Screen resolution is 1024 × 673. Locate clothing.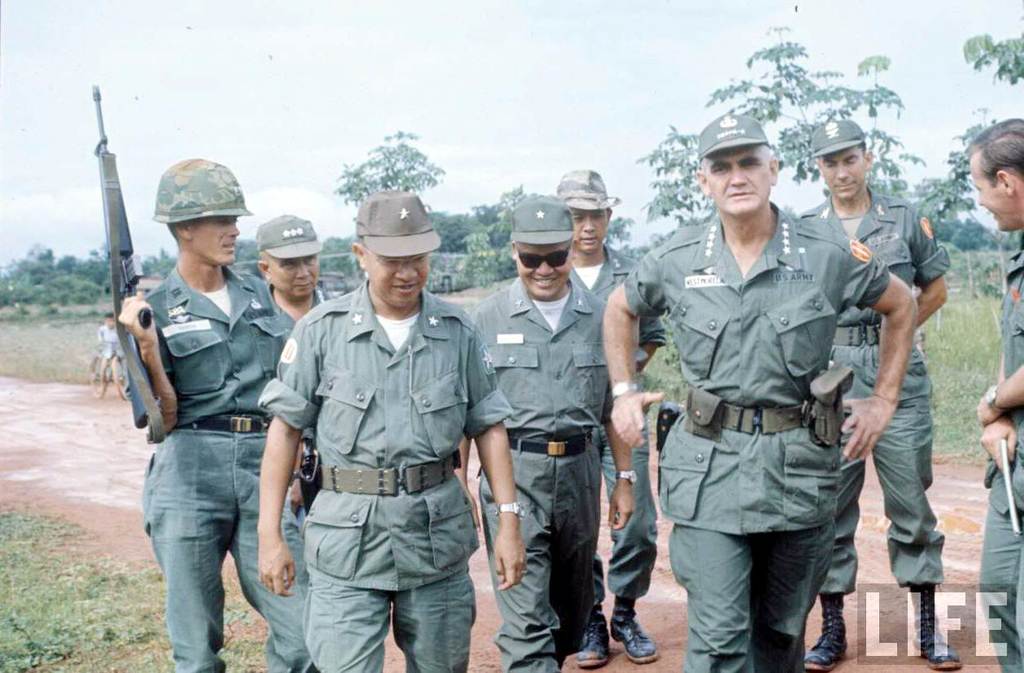
127/264/277/433.
